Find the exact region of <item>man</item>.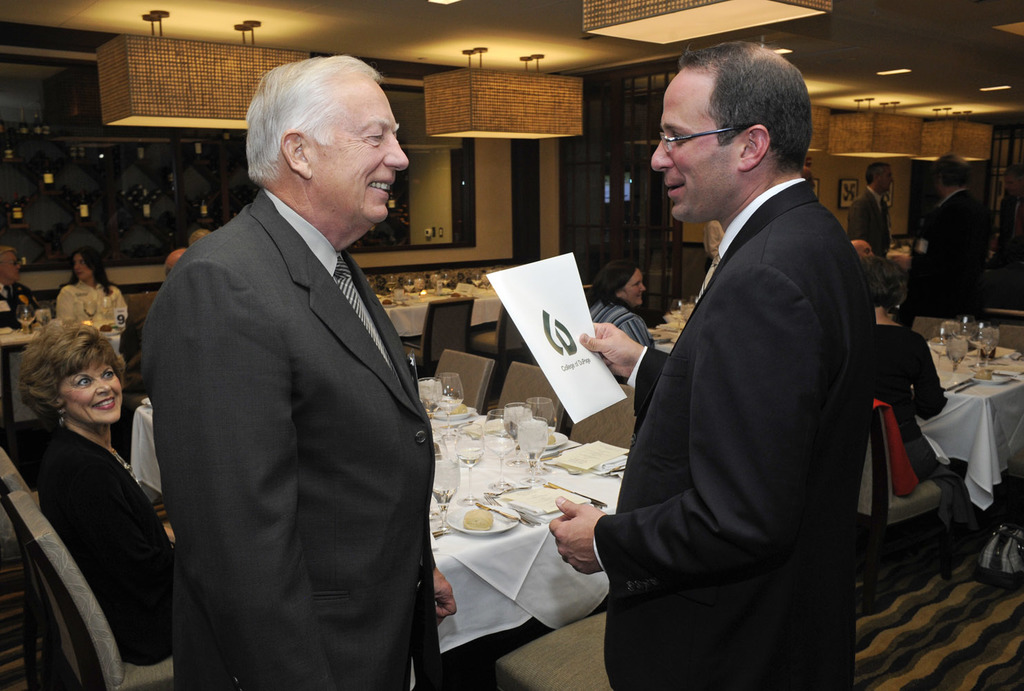
Exact region: 852:162:894:303.
